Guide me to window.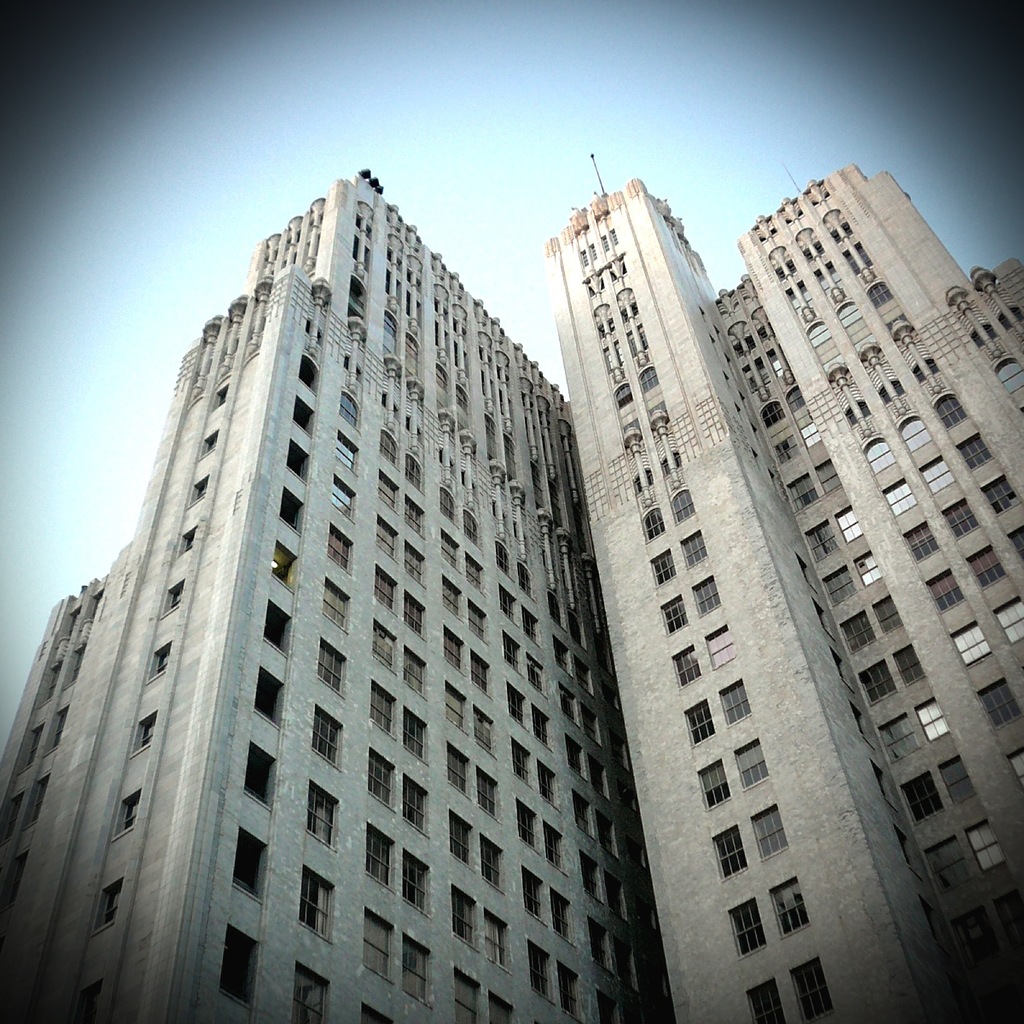
Guidance: [699,627,739,675].
